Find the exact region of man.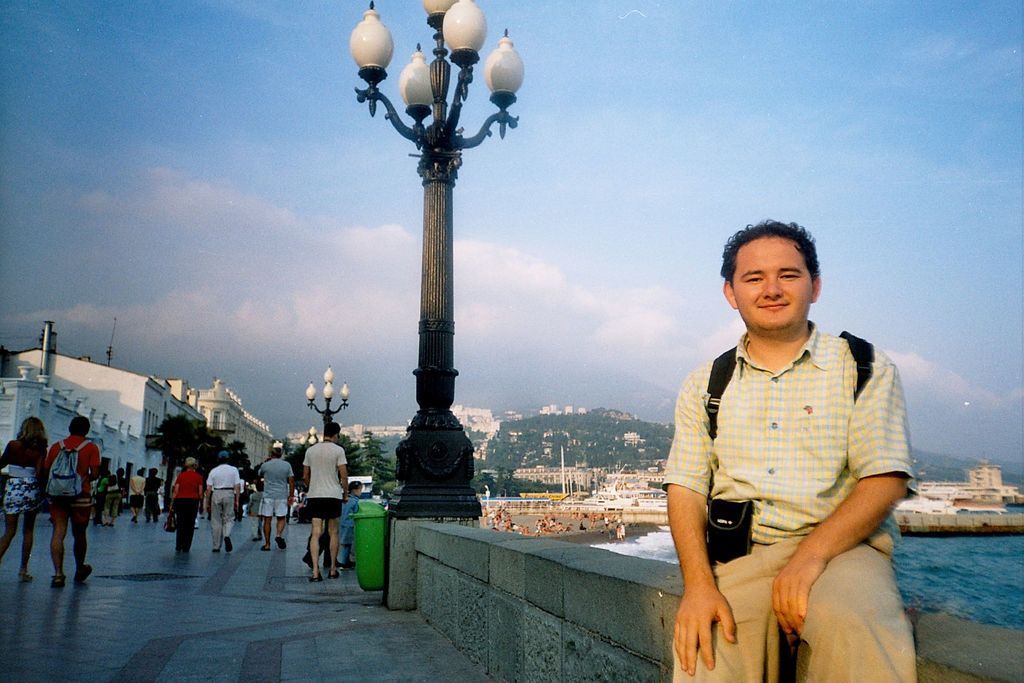
Exact region: 657 219 929 681.
